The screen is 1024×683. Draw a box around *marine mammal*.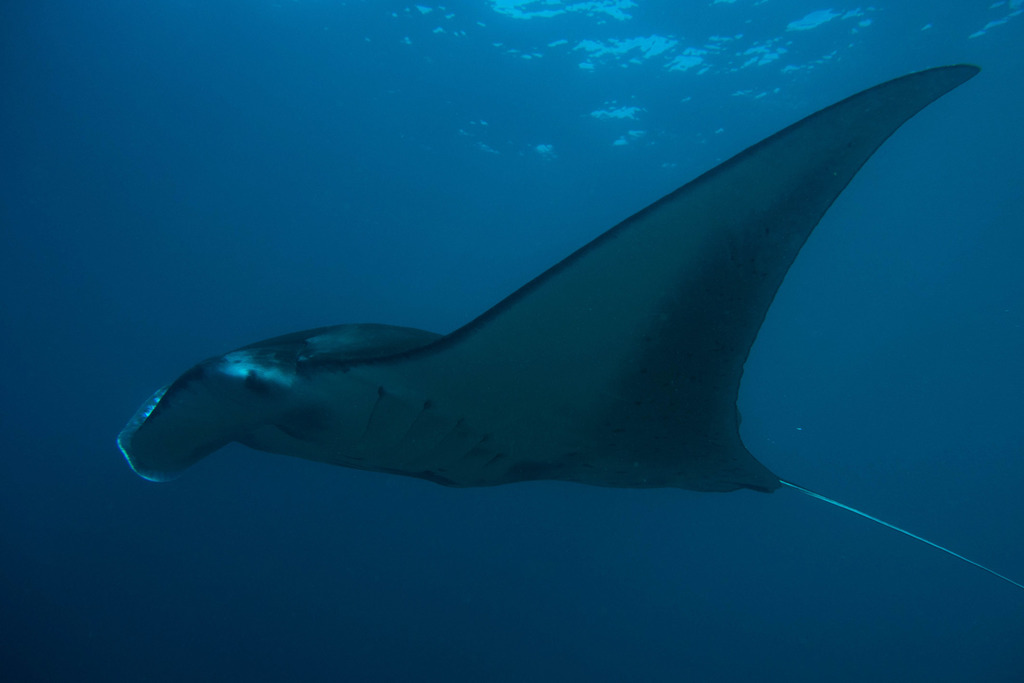
<region>110, 62, 1023, 591</region>.
